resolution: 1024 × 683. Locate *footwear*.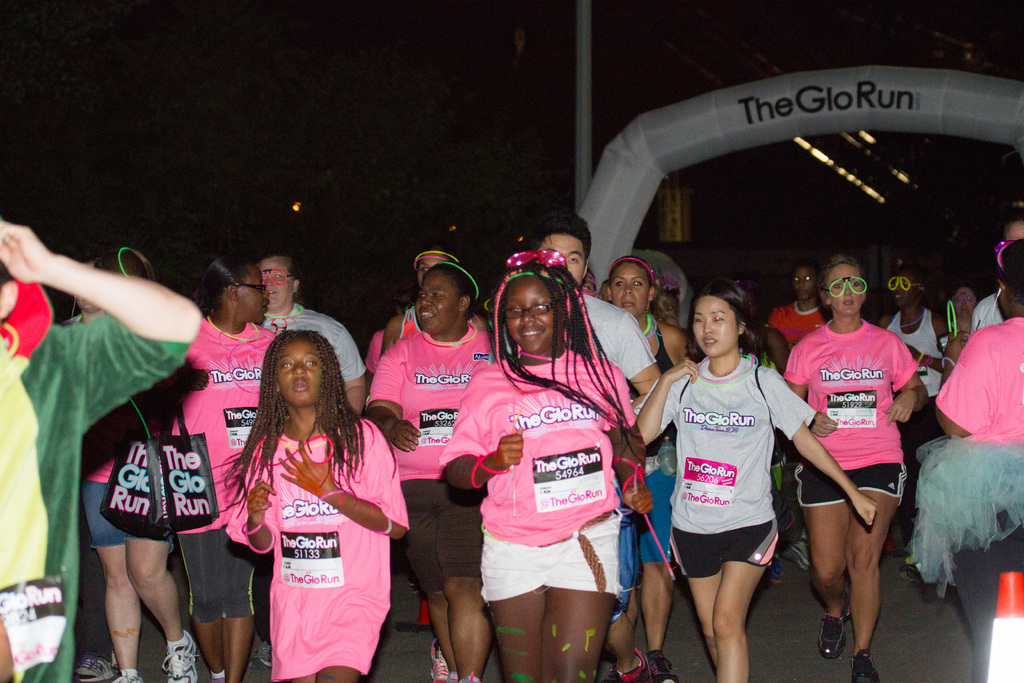
[820,607,847,658].
